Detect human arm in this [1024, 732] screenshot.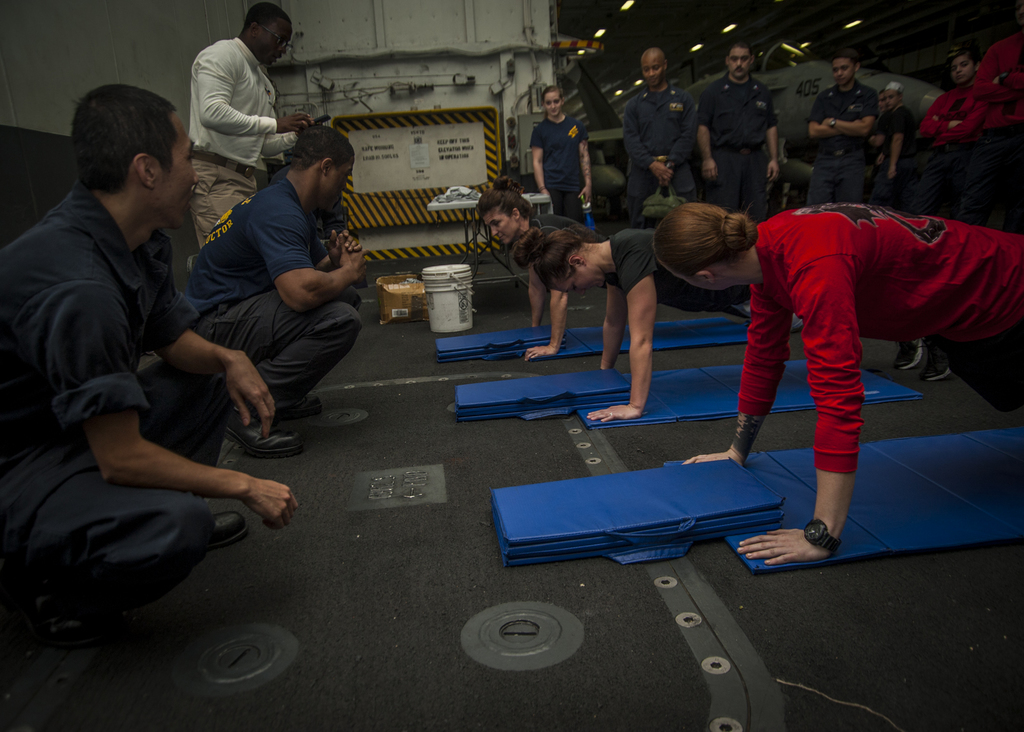
Detection: l=537, t=279, r=568, b=357.
